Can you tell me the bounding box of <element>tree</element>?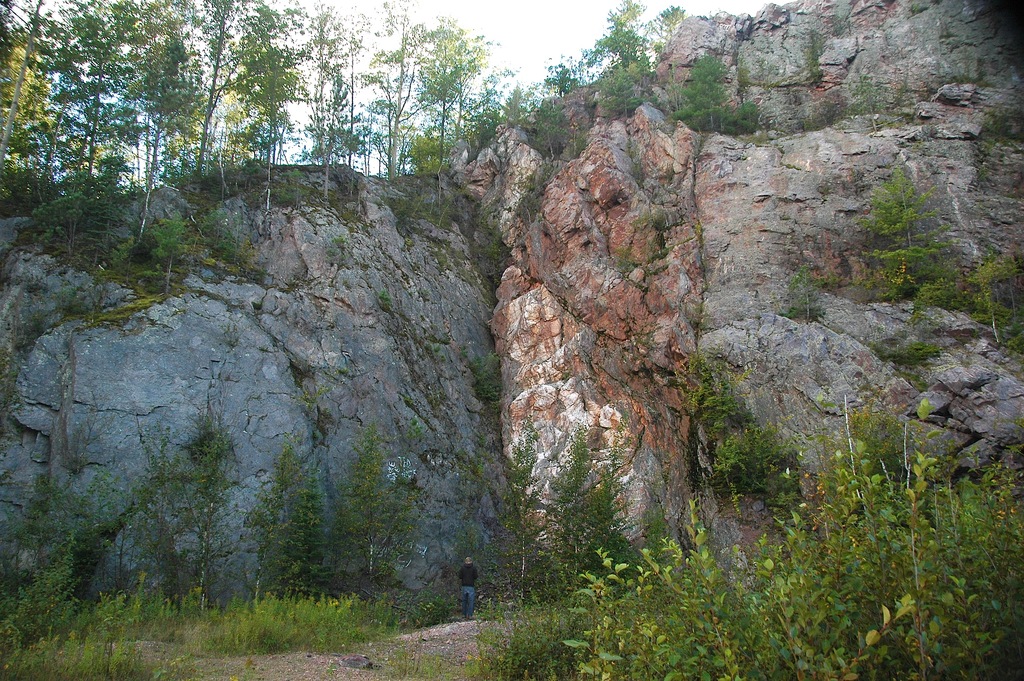
143, 0, 294, 199.
